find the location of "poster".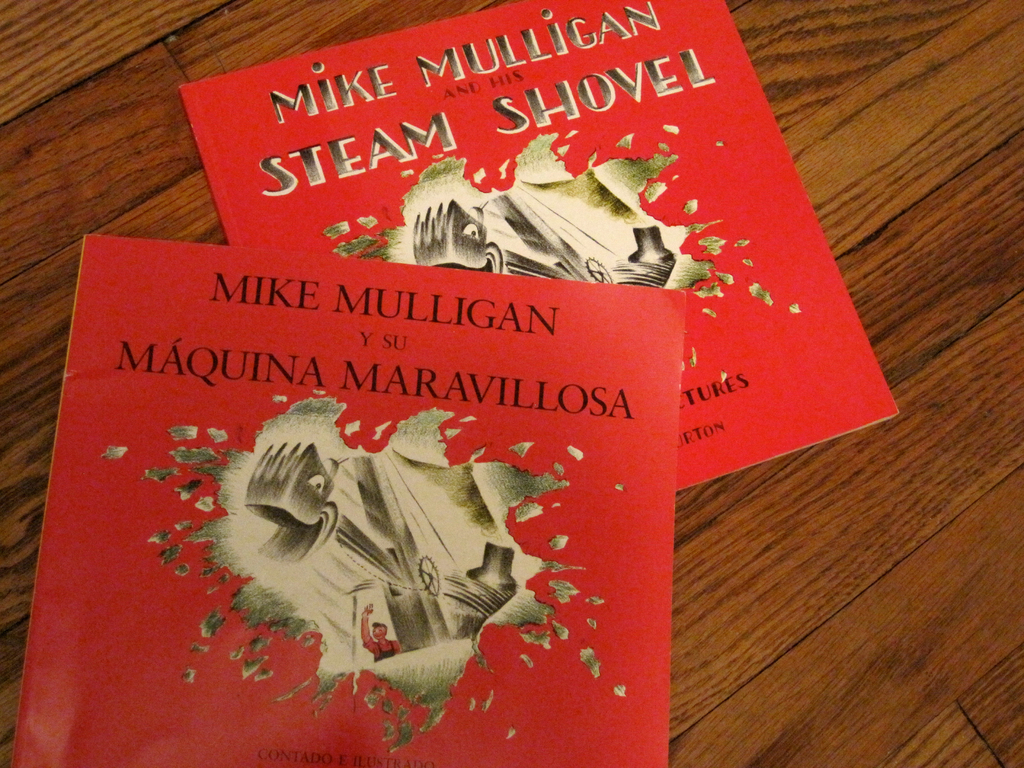
Location: bbox=[10, 234, 685, 767].
